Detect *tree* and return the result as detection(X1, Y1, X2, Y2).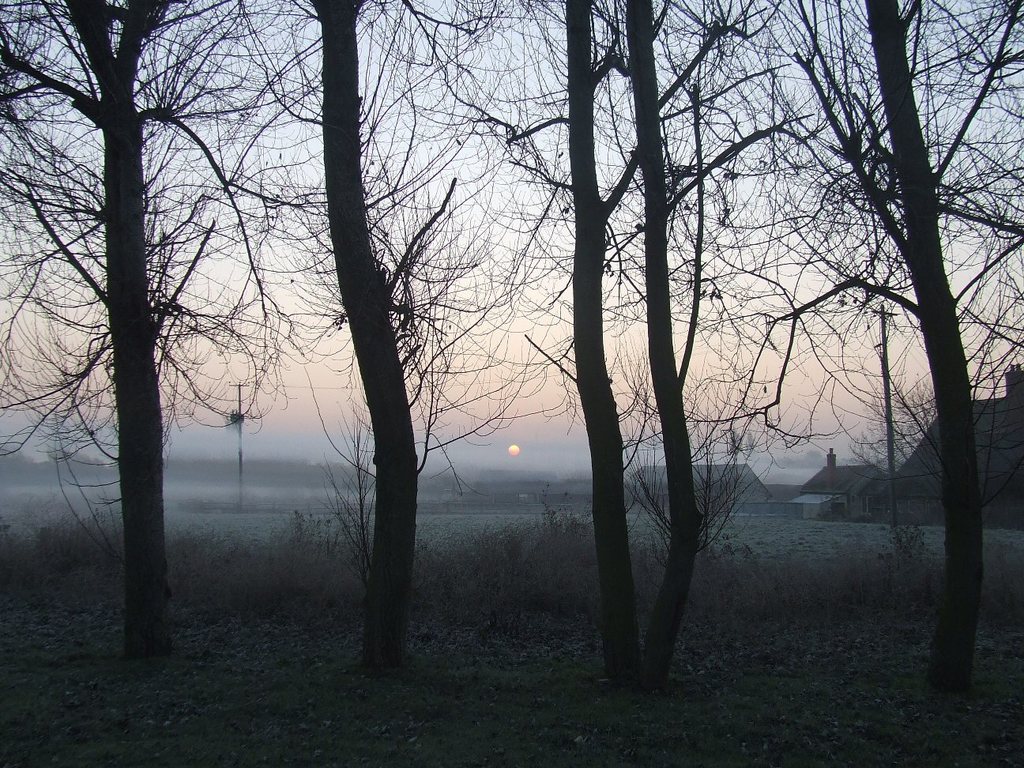
detection(179, 0, 574, 699).
